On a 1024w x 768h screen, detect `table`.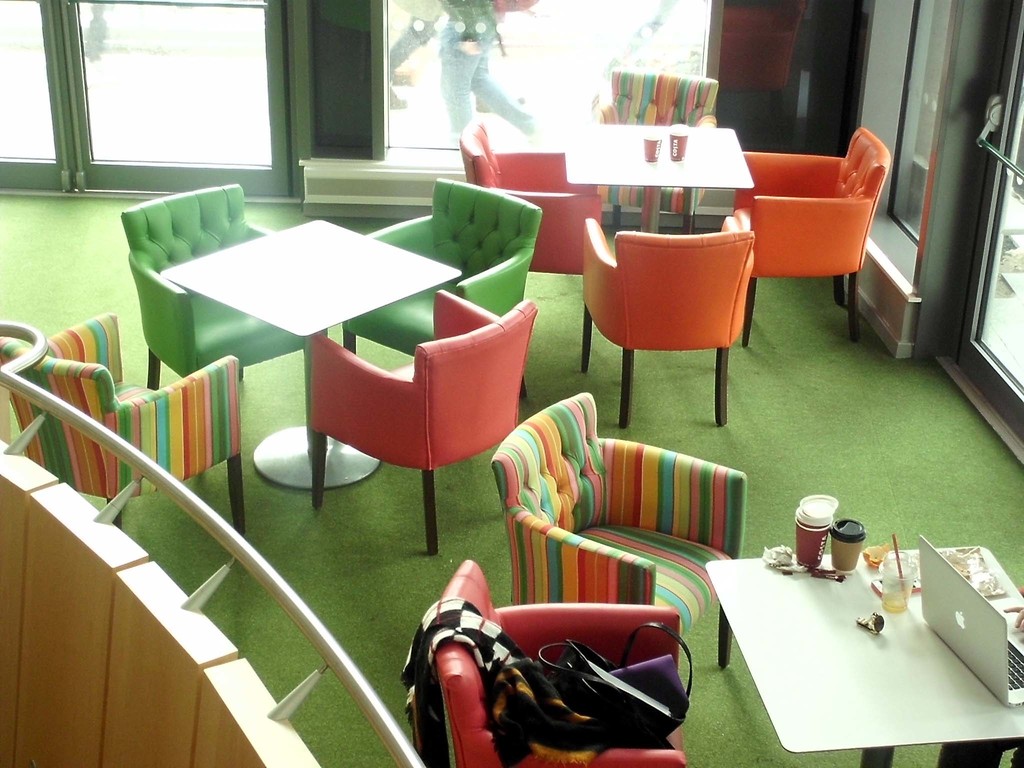
left=650, top=519, right=1023, bottom=755.
